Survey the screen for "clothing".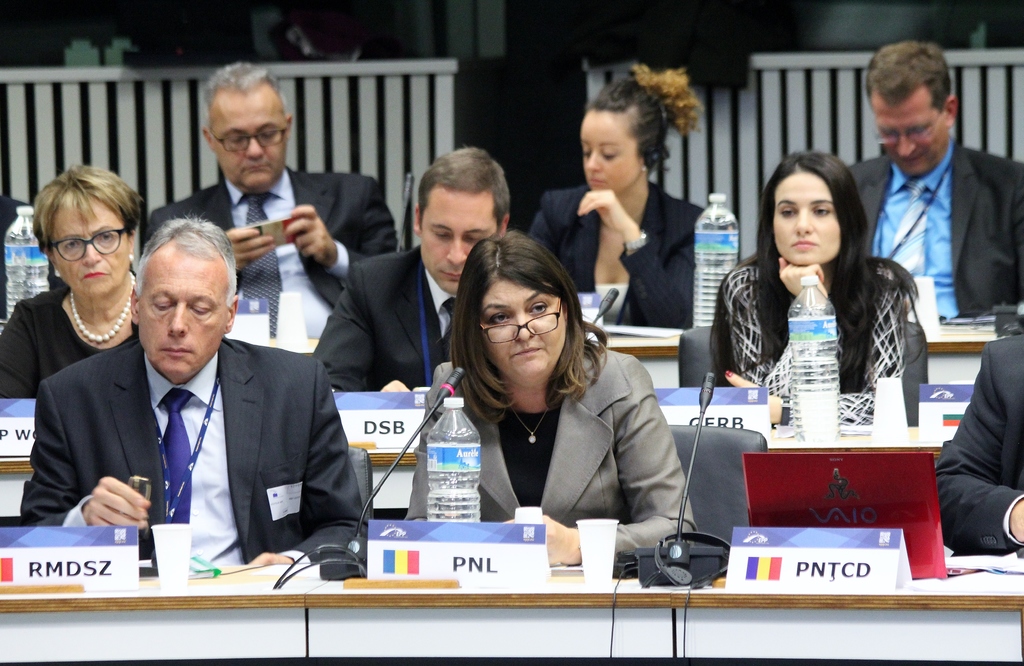
Survey found: <region>843, 132, 1023, 326</region>.
